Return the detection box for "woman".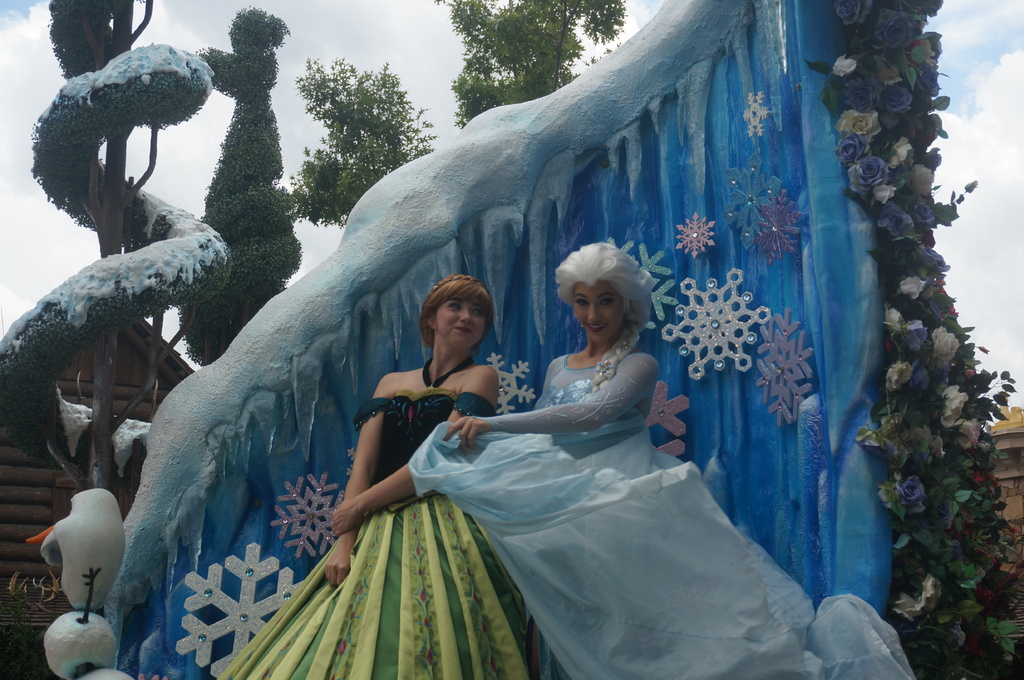
pyautogui.locateOnScreen(440, 217, 816, 663).
